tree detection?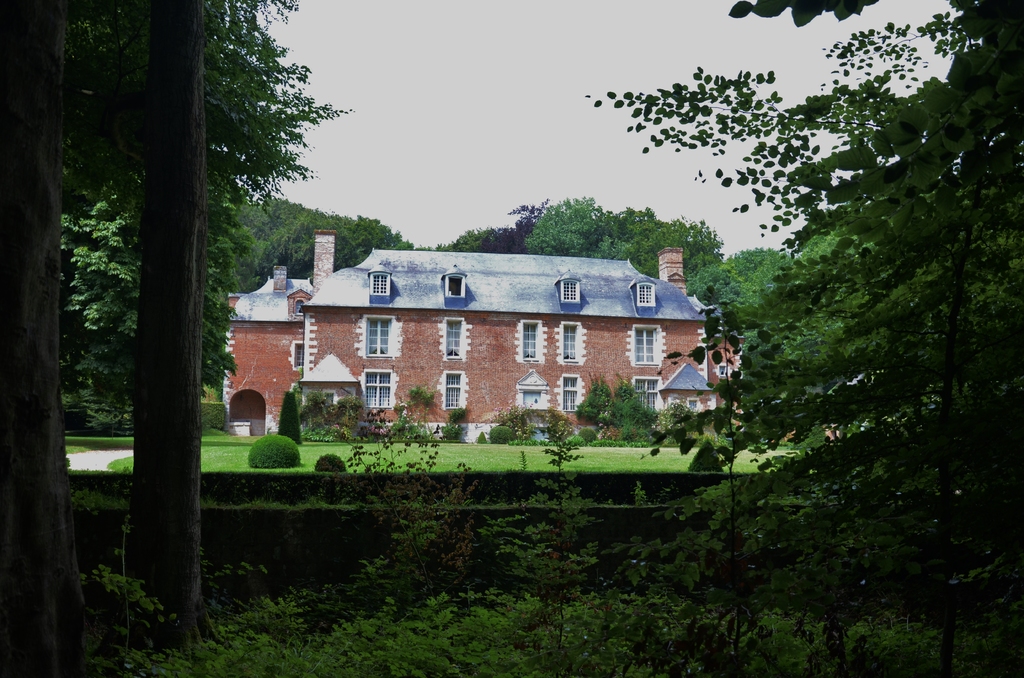
x1=585, y1=0, x2=1022, y2=617
